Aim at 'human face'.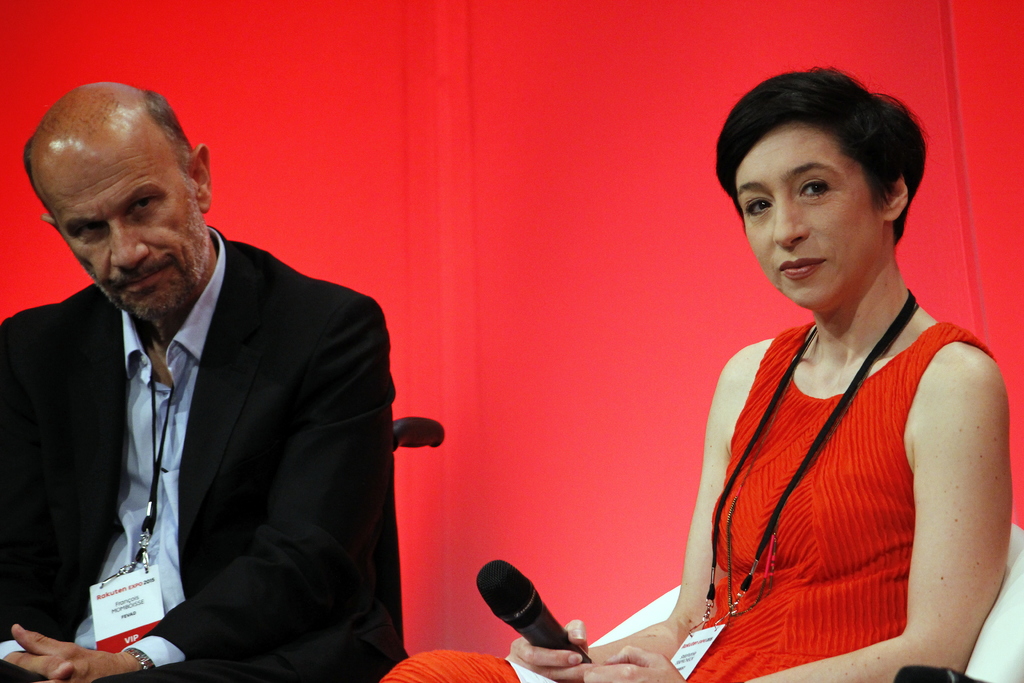
Aimed at select_region(32, 129, 204, 311).
